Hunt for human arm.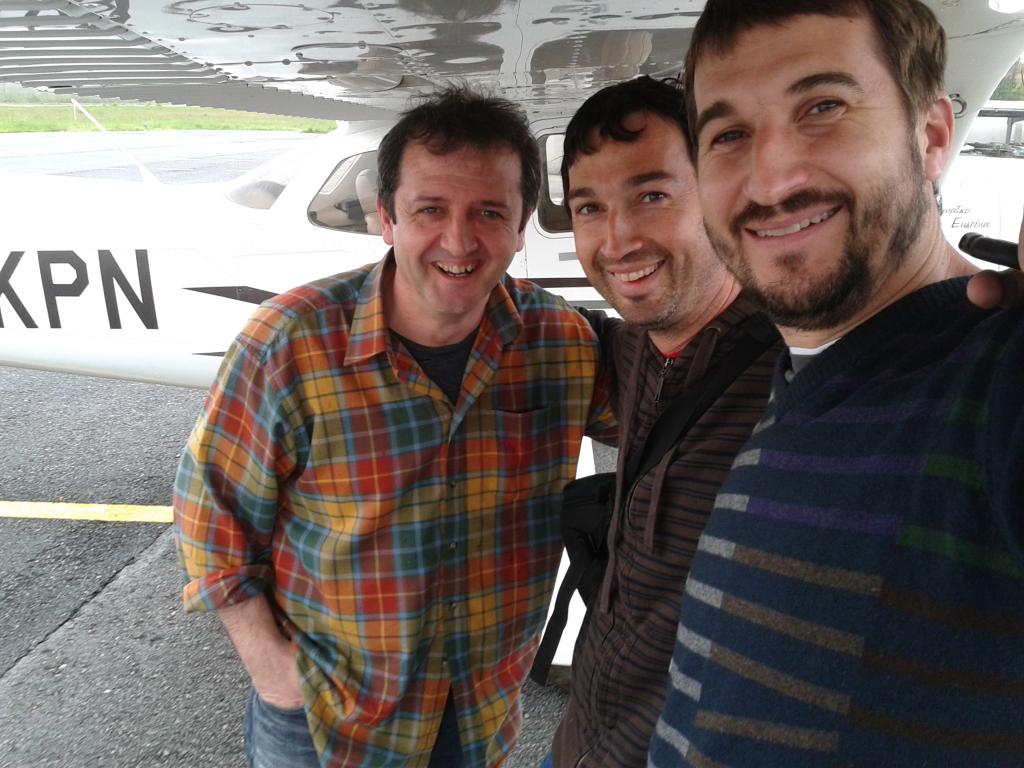
Hunted down at Rect(575, 299, 619, 426).
